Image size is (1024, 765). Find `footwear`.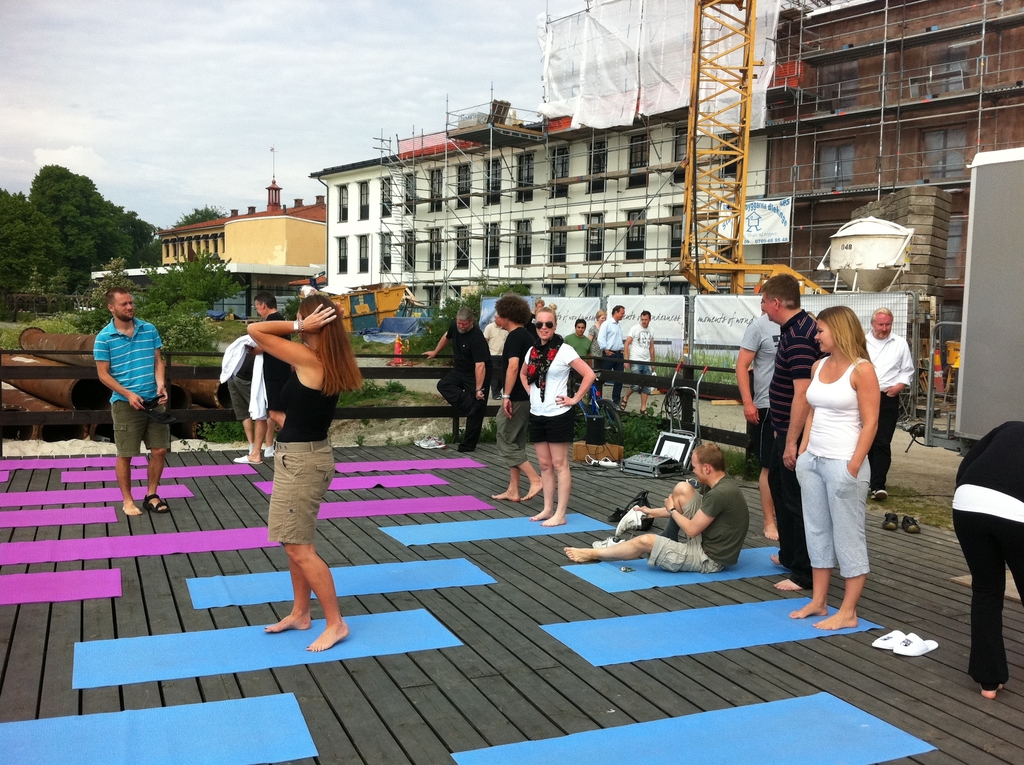
<bbox>417, 434, 449, 451</bbox>.
